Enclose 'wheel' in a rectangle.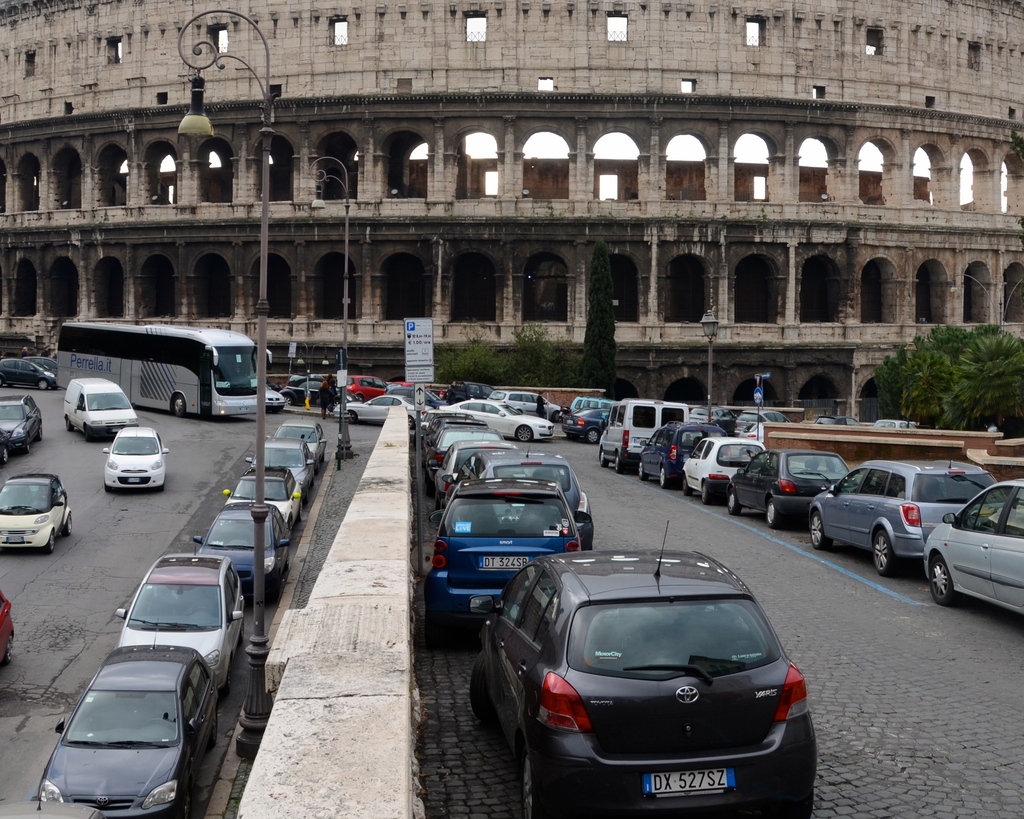
rect(63, 514, 72, 535).
